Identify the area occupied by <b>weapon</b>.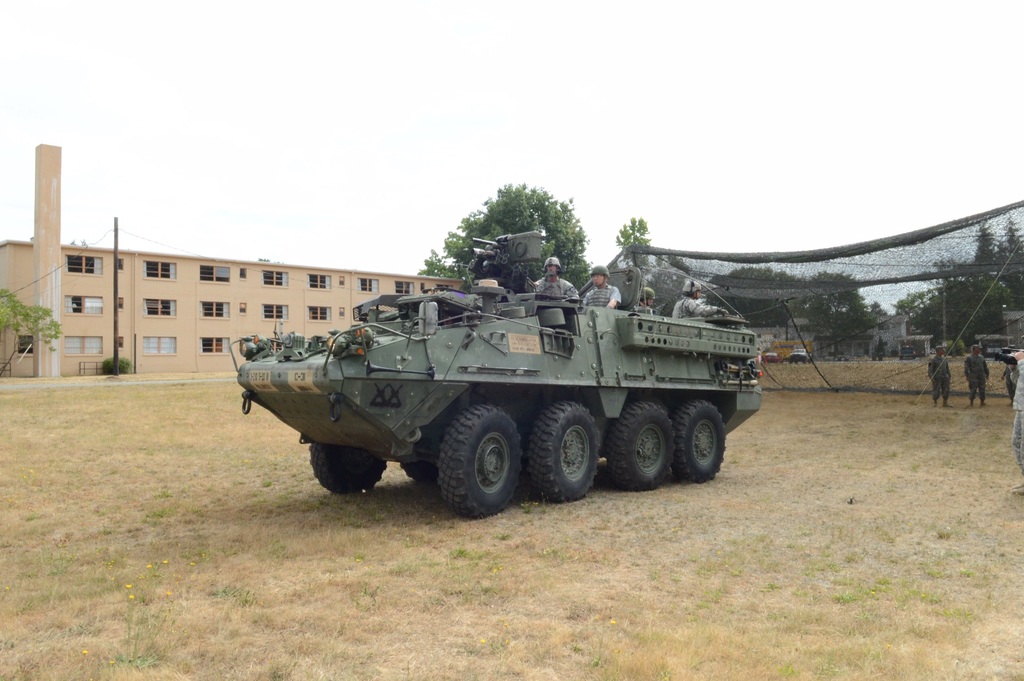
Area: pyautogui.locateOnScreen(465, 230, 499, 270).
